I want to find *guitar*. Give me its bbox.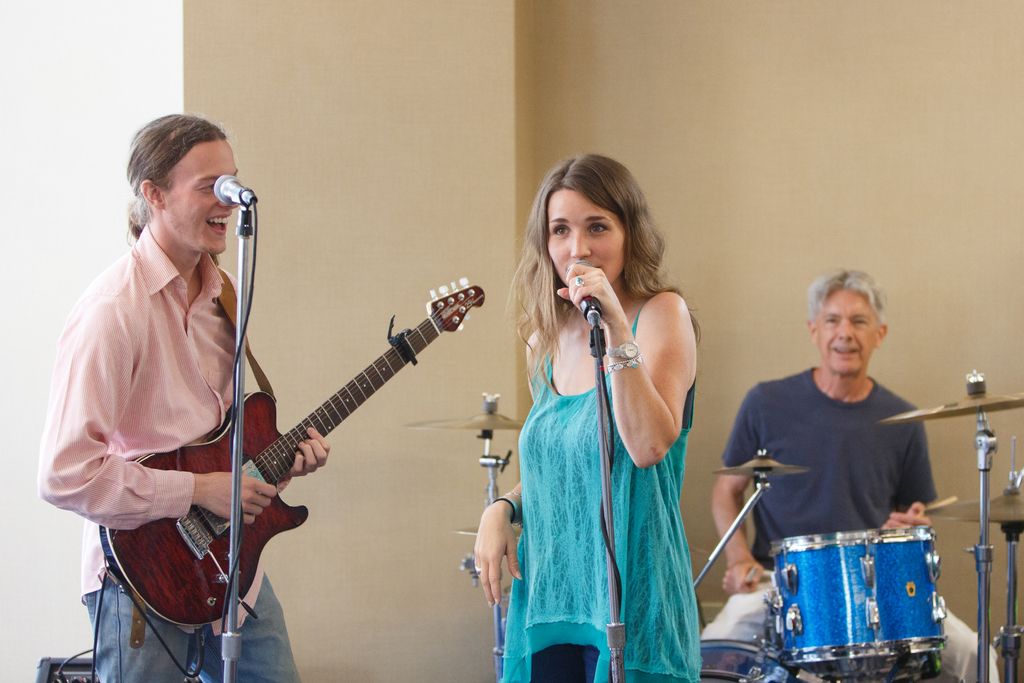
(x1=106, y1=275, x2=488, y2=639).
